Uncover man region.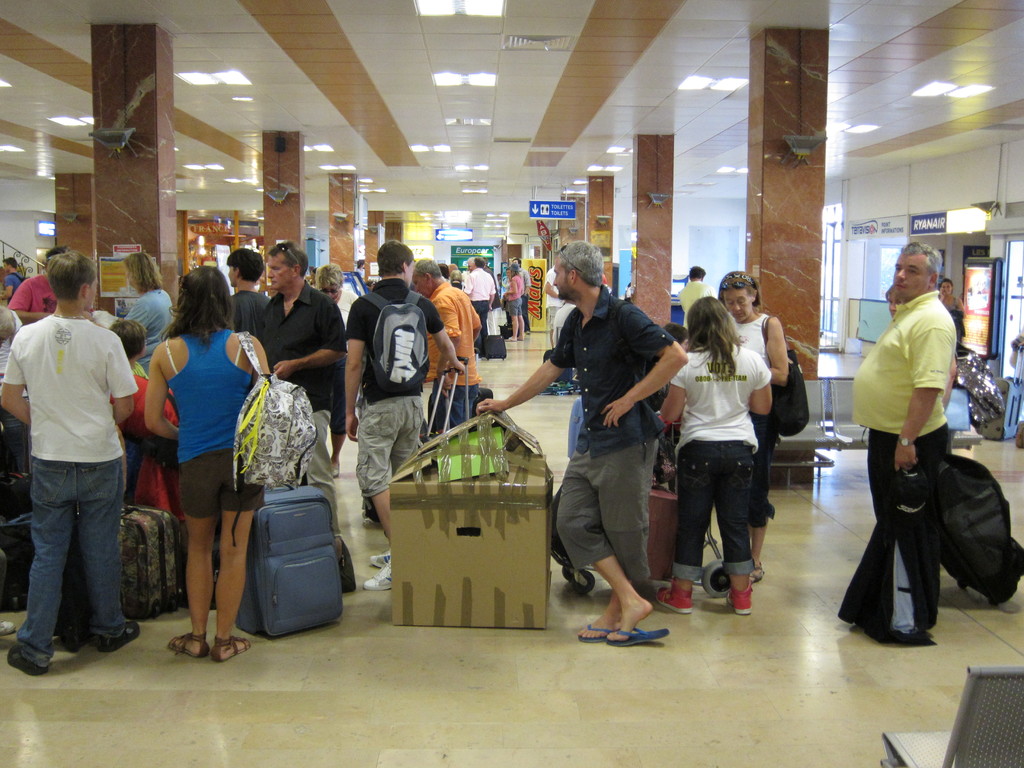
Uncovered: detection(409, 259, 480, 428).
